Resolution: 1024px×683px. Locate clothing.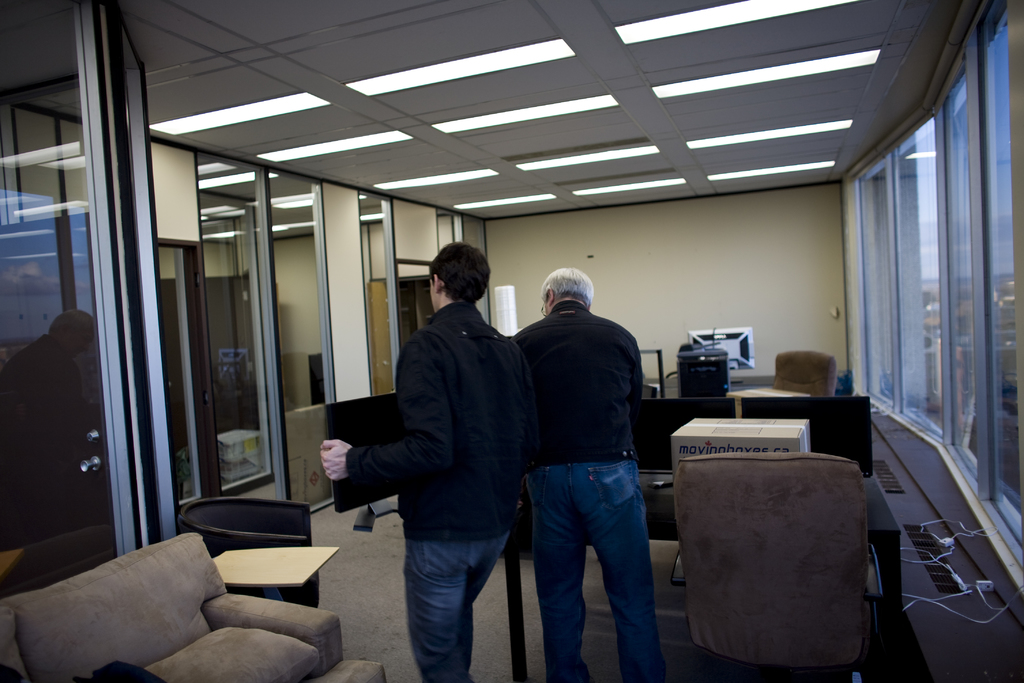
Rect(337, 229, 543, 664).
